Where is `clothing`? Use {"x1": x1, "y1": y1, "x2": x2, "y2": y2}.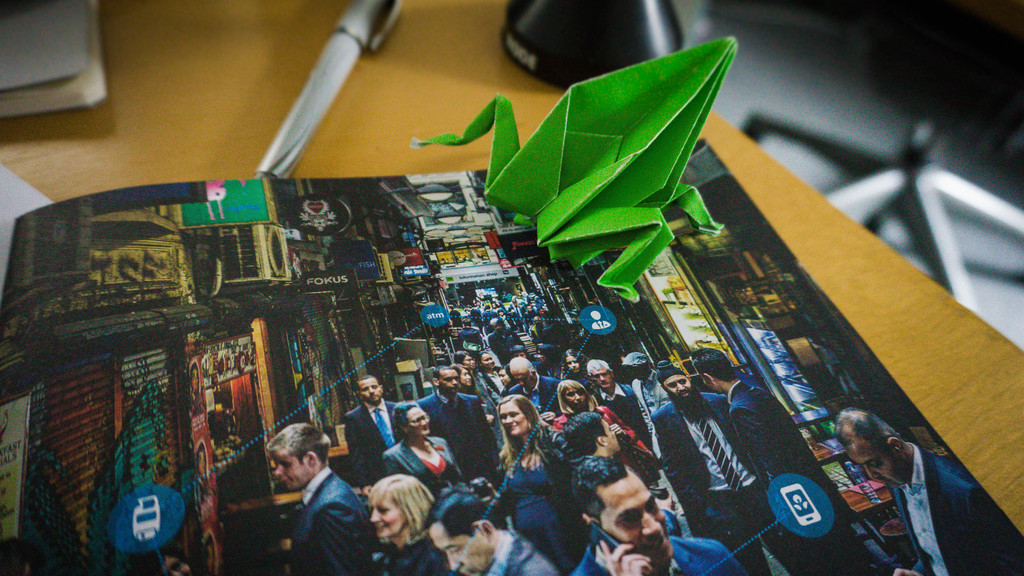
{"x1": 417, "y1": 392, "x2": 510, "y2": 479}.
